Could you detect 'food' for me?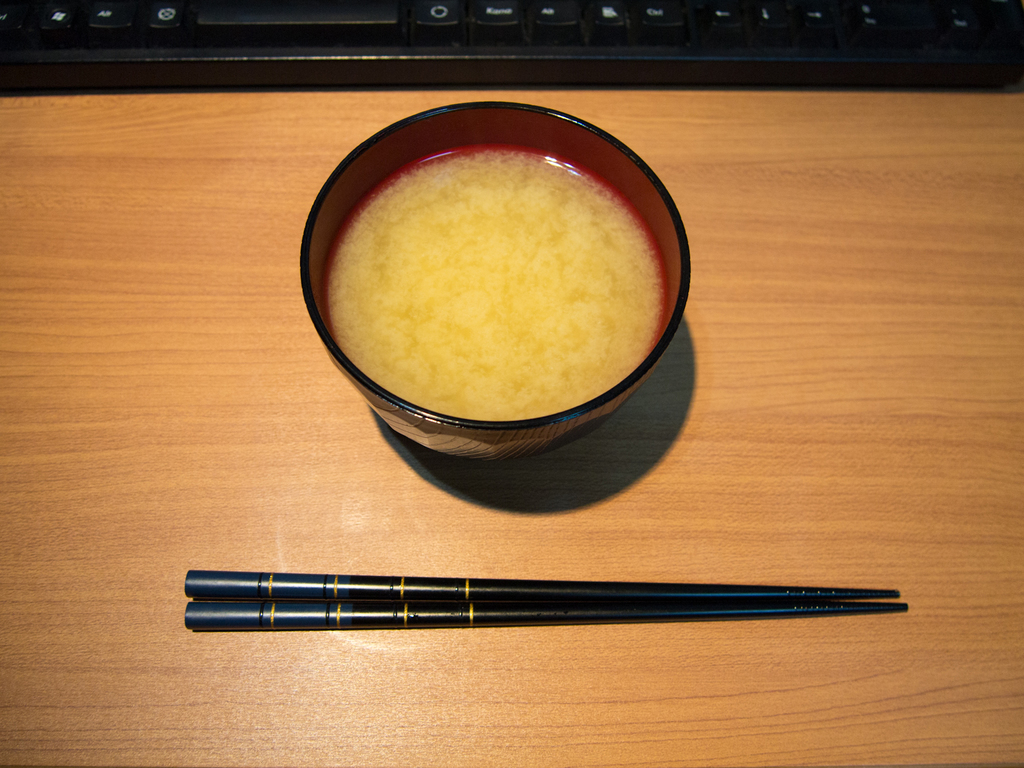
Detection result: bbox(319, 138, 674, 420).
